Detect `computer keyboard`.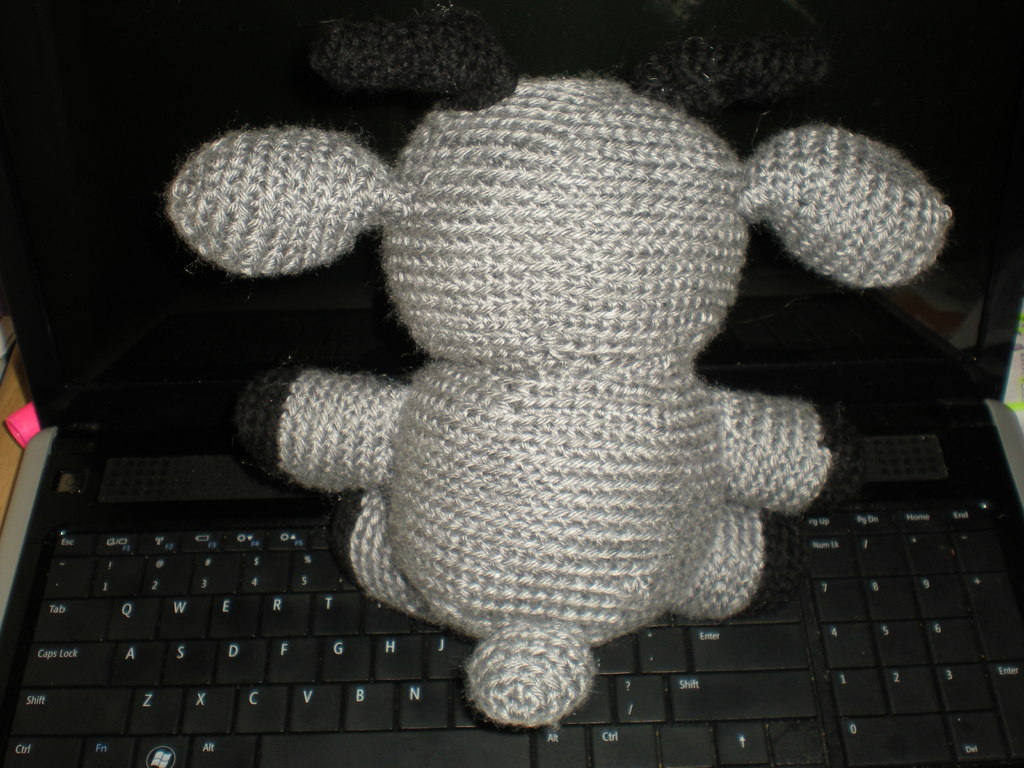
Detected at box(0, 492, 1023, 767).
